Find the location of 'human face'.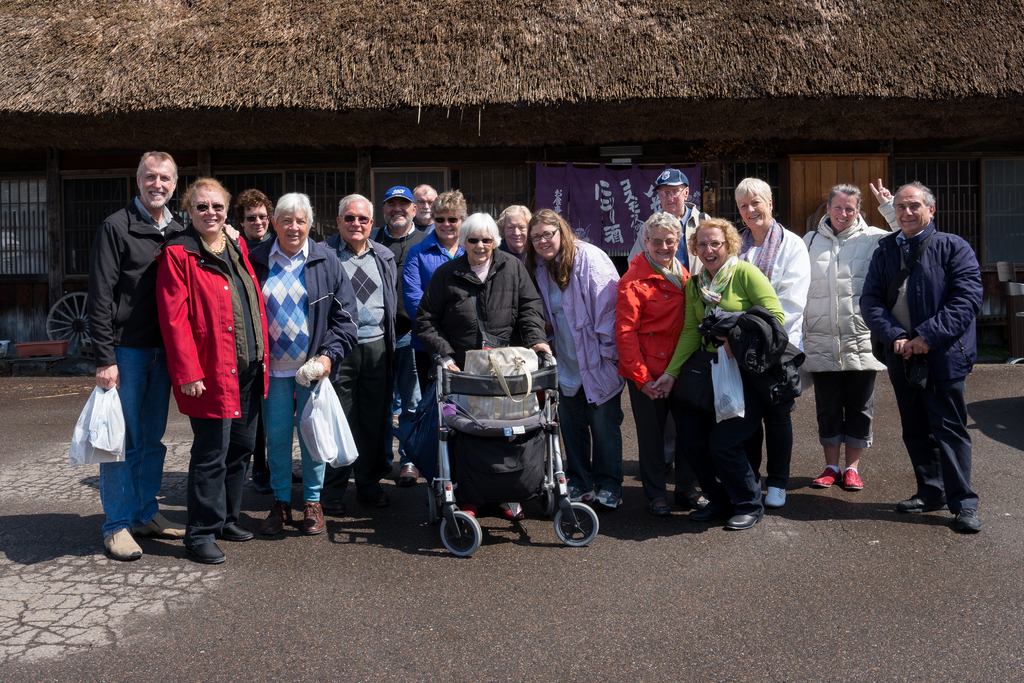
Location: [826, 190, 853, 230].
